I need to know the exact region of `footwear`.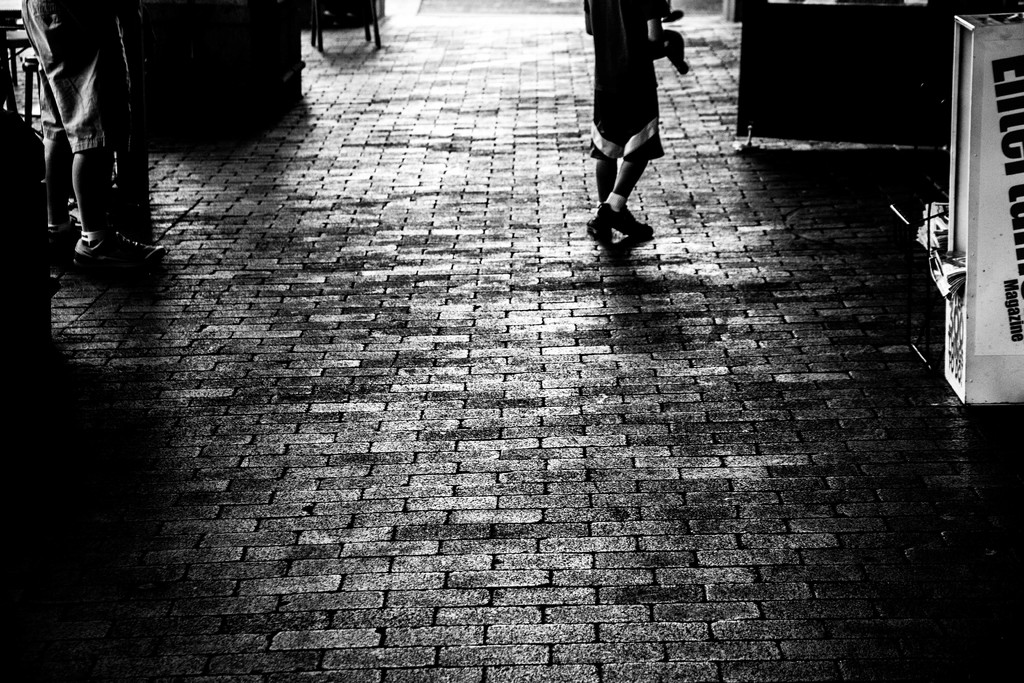
Region: pyautogui.locateOnScreen(72, 230, 164, 273).
